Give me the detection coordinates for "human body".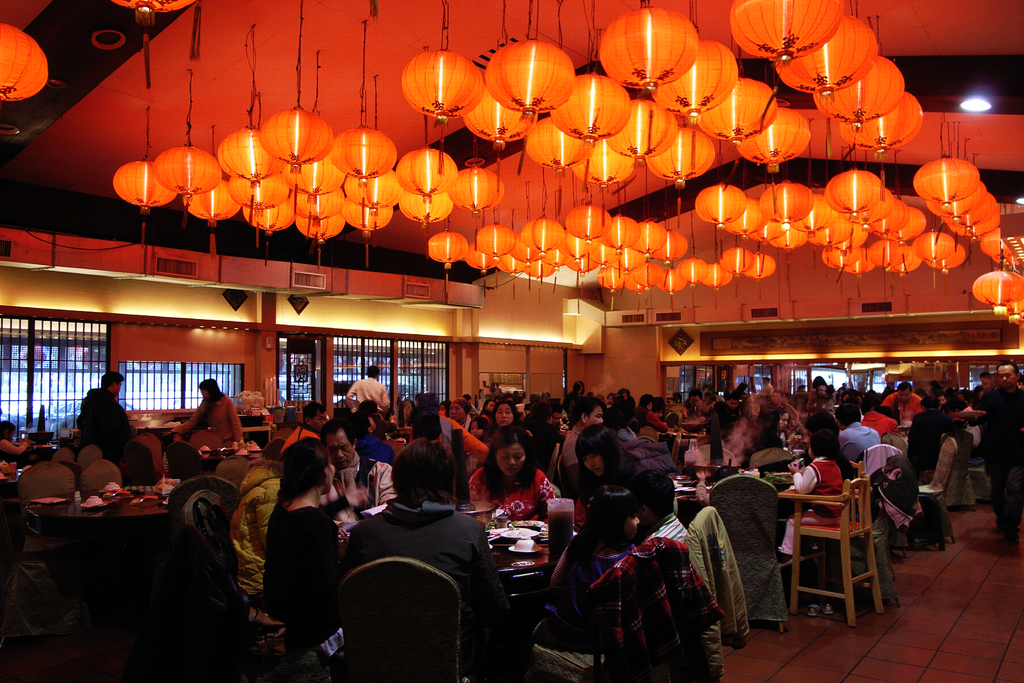
locate(801, 407, 856, 478).
